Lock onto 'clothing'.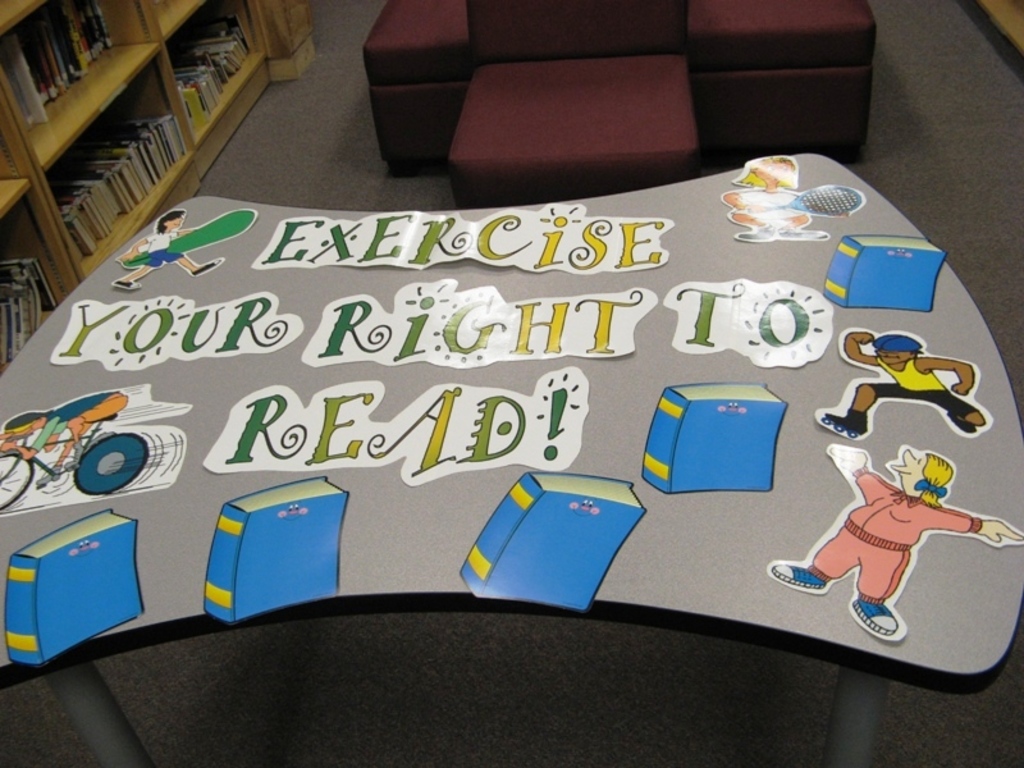
Locked: x1=800, y1=463, x2=997, y2=618.
